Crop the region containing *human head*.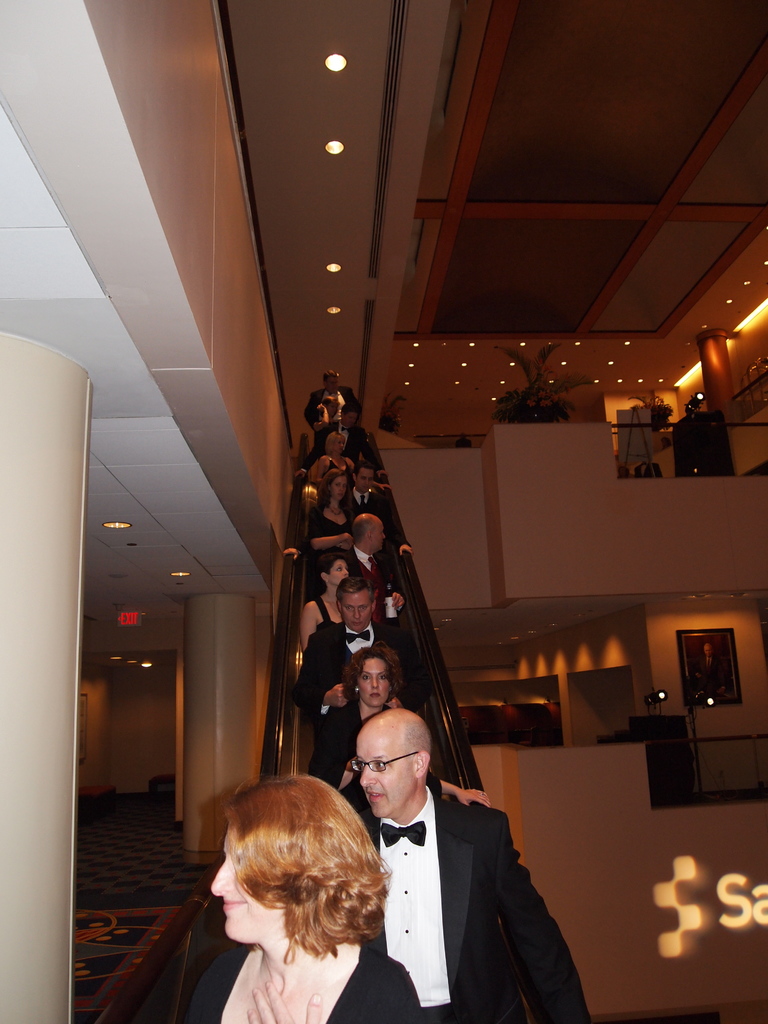
Crop region: locate(322, 465, 350, 505).
